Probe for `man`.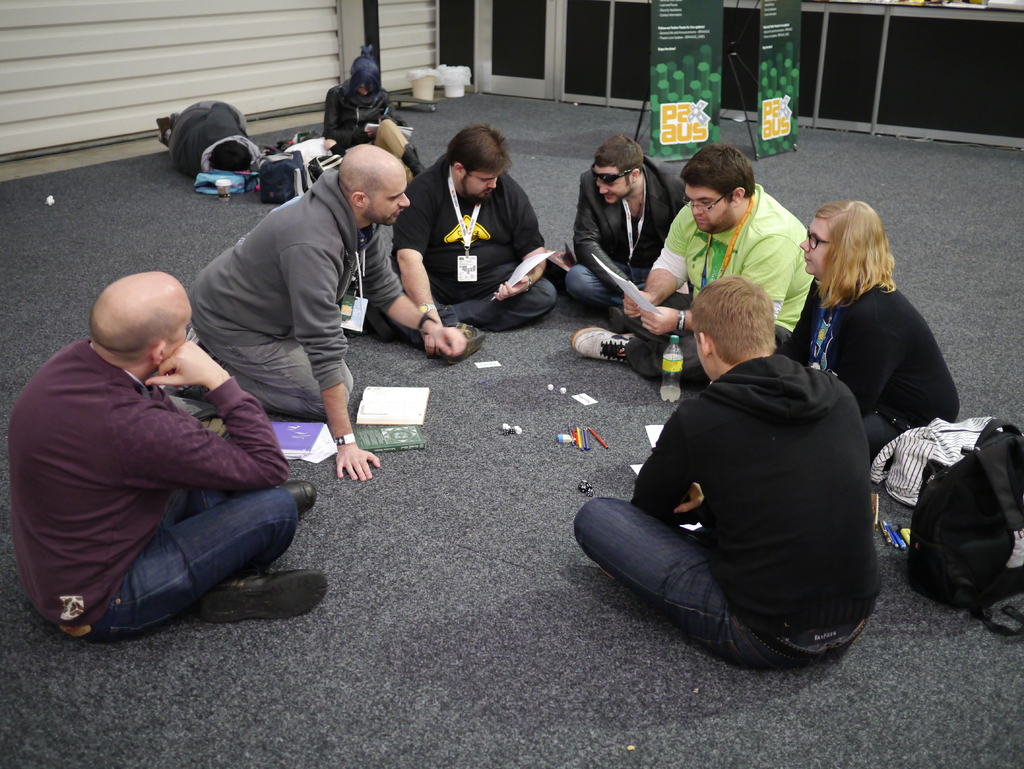
Probe result: l=563, t=132, r=701, b=330.
